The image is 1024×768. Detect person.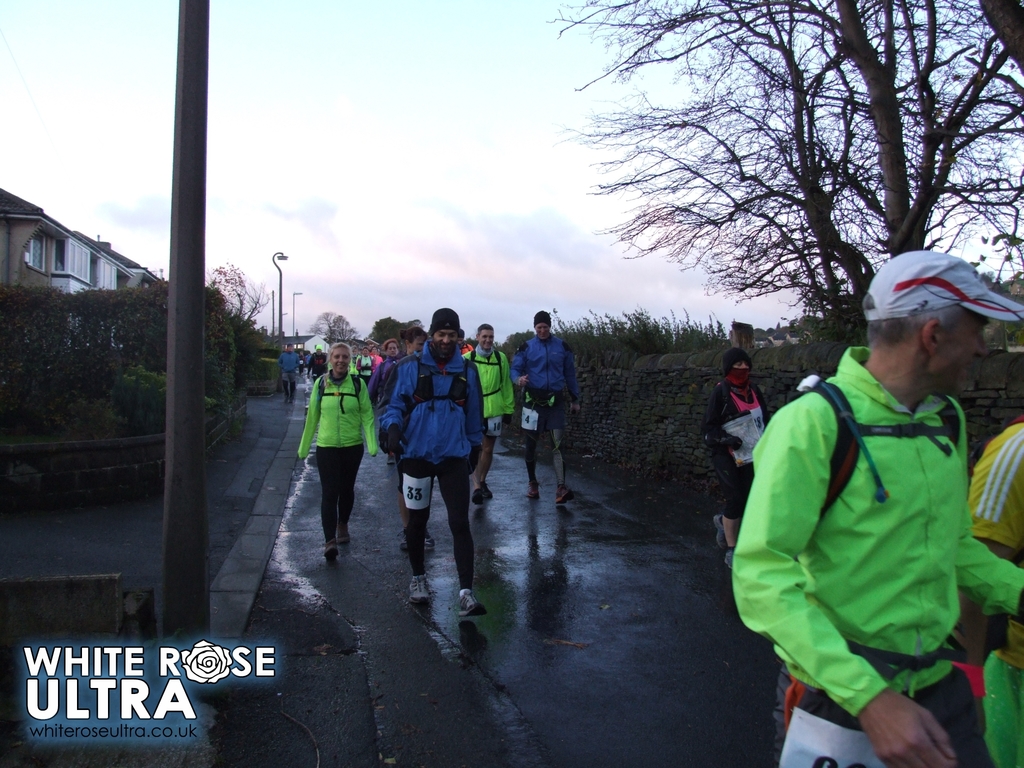
Detection: <box>301,343,330,392</box>.
